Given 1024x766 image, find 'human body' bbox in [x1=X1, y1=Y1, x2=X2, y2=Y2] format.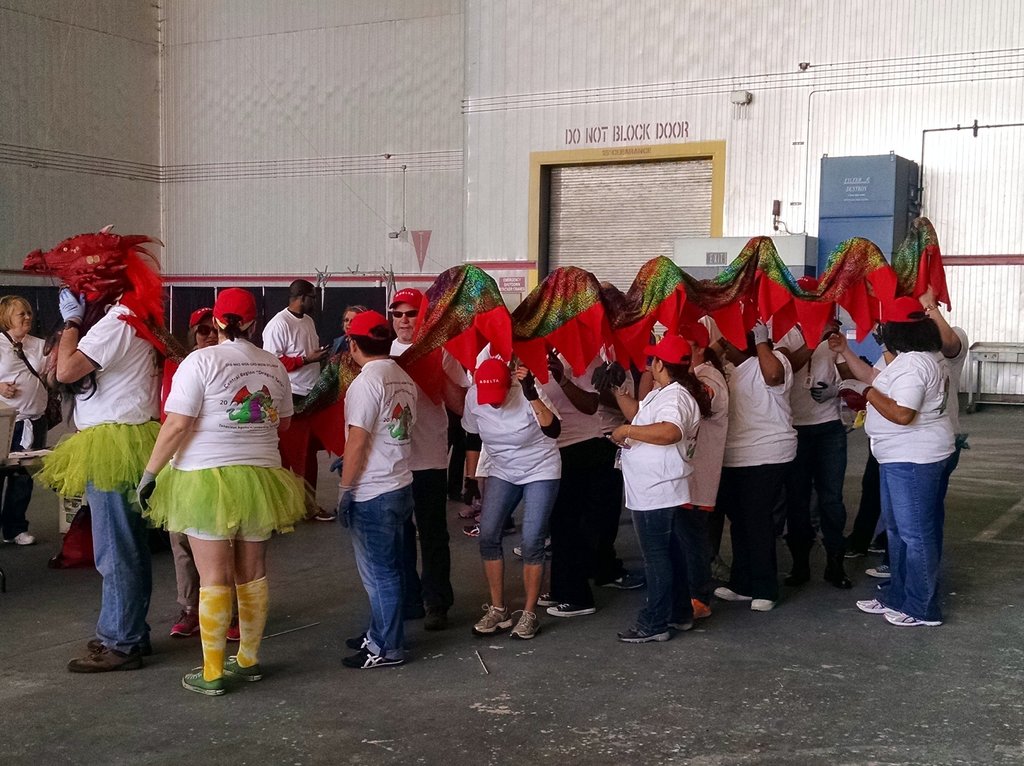
[x1=456, y1=351, x2=564, y2=637].
